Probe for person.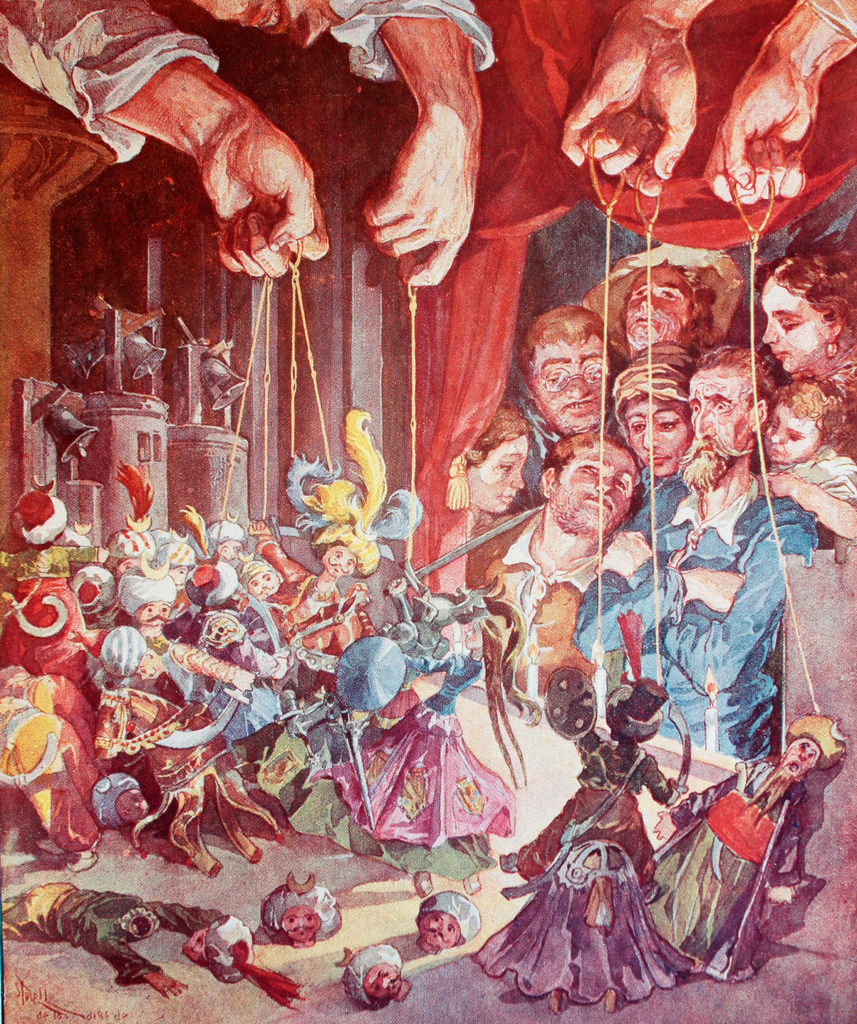
Probe result: 457 382 528 607.
